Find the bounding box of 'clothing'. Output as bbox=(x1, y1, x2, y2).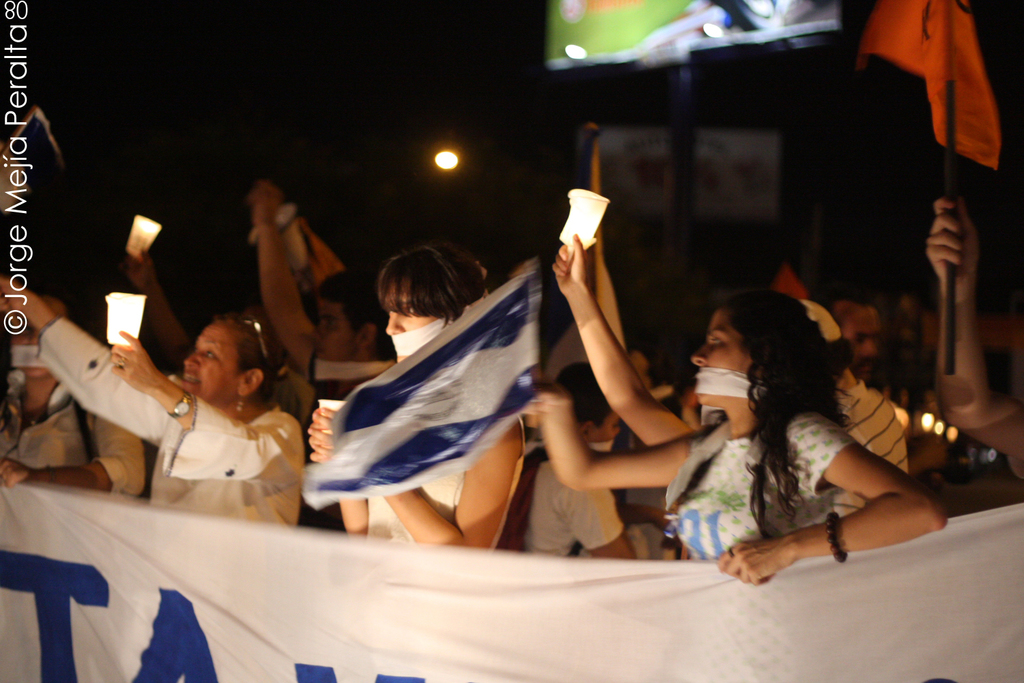
bbox=(0, 389, 147, 496).
